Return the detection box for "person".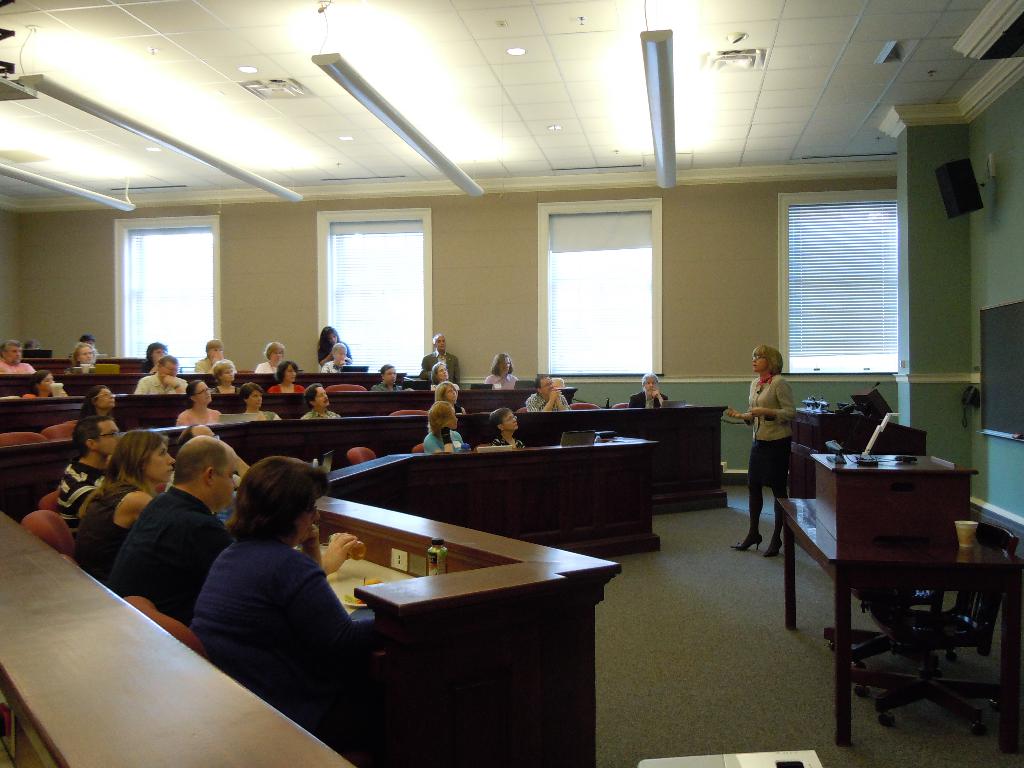
(x1=51, y1=414, x2=115, y2=549).
